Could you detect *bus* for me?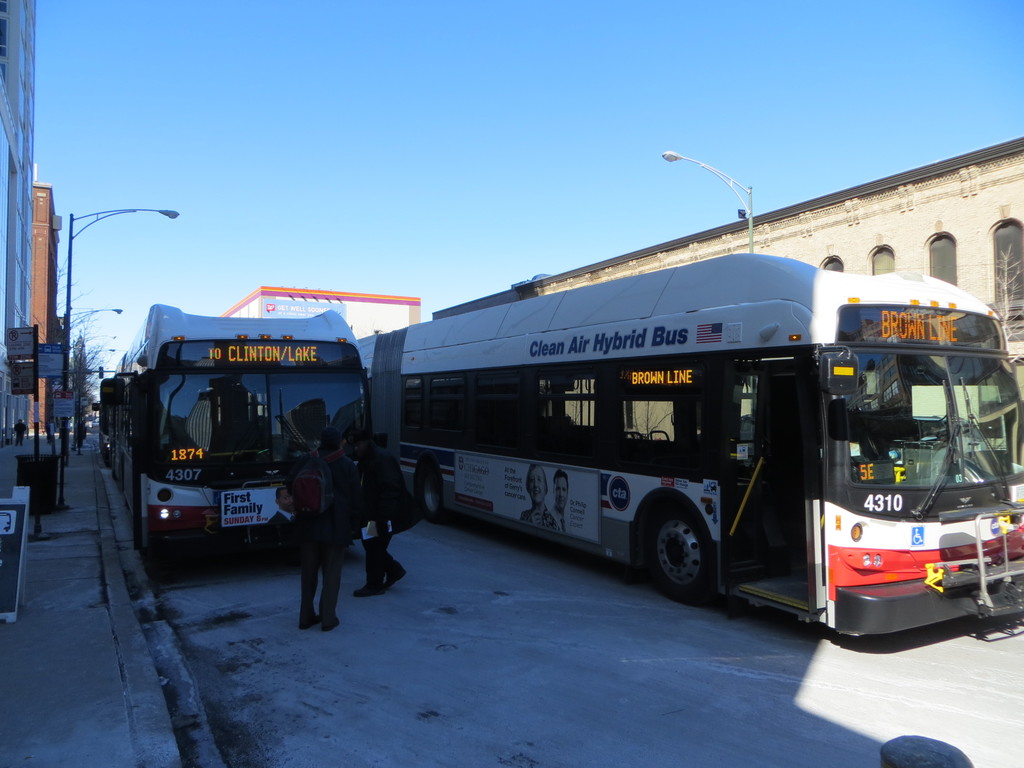
Detection result: detection(351, 252, 1023, 646).
